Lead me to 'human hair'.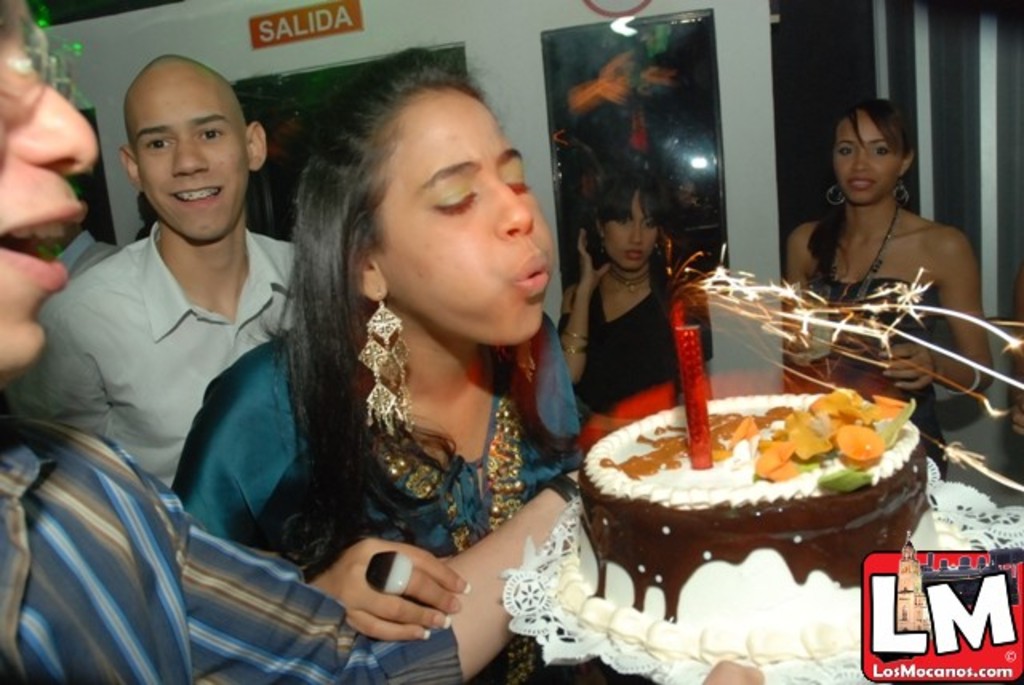
Lead to 301:53:552:450.
